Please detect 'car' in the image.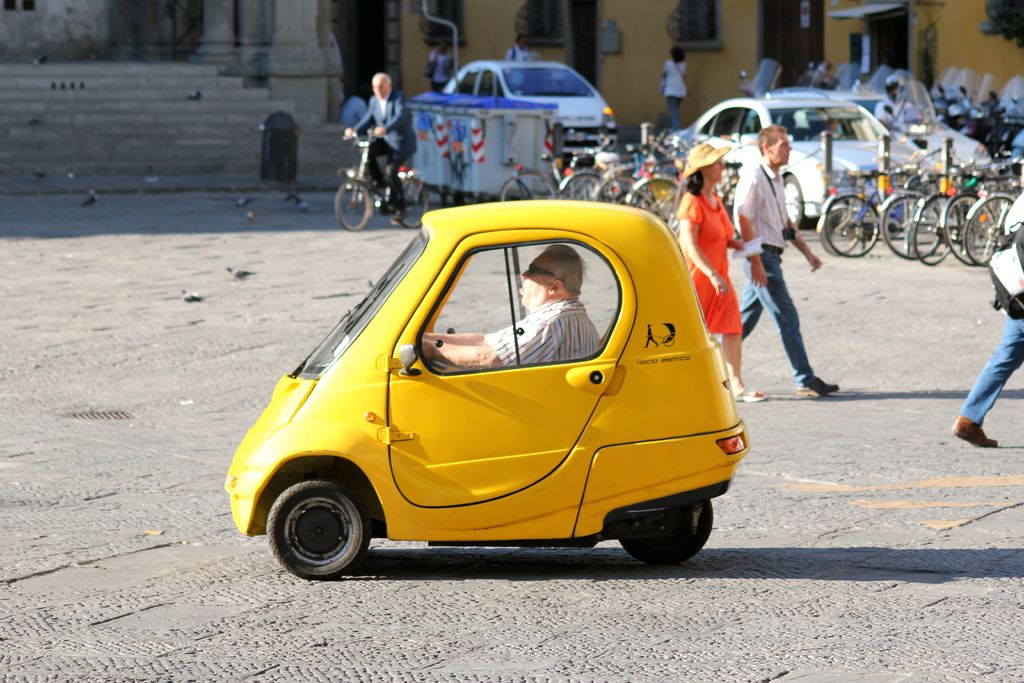
box=[444, 63, 614, 145].
